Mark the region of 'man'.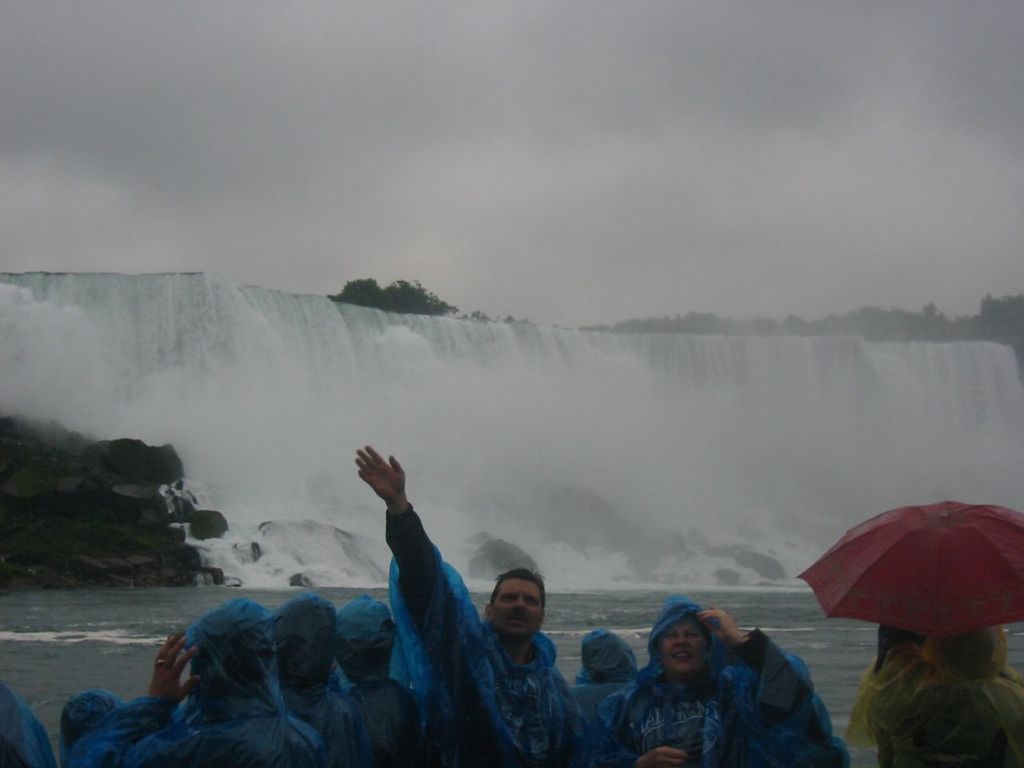
Region: bbox(351, 440, 587, 767).
